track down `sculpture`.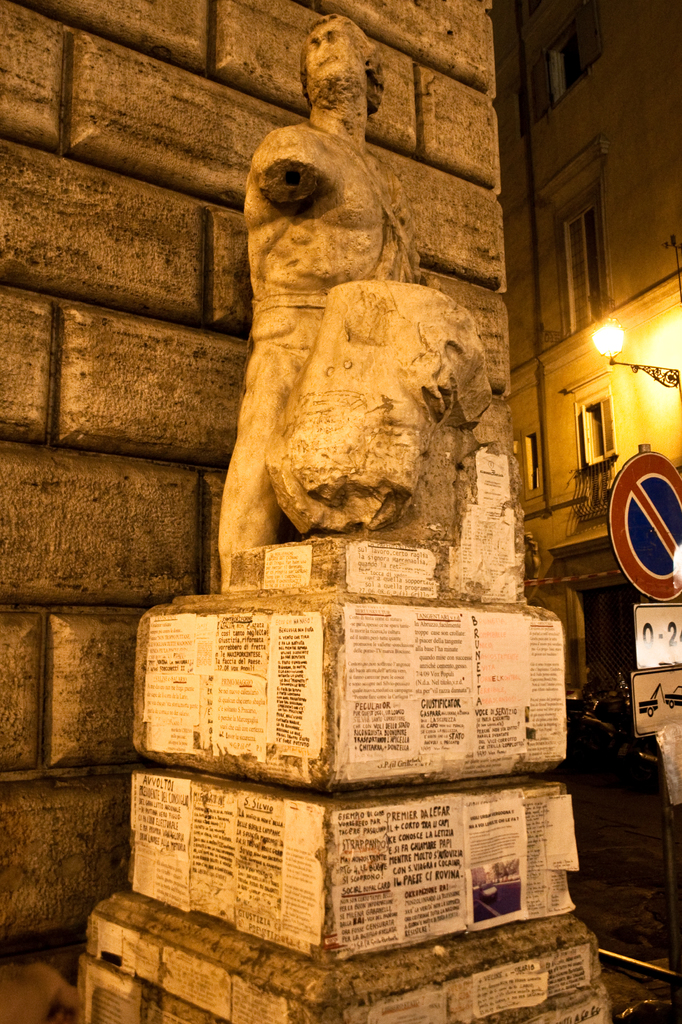
Tracked to box=[204, 13, 516, 623].
